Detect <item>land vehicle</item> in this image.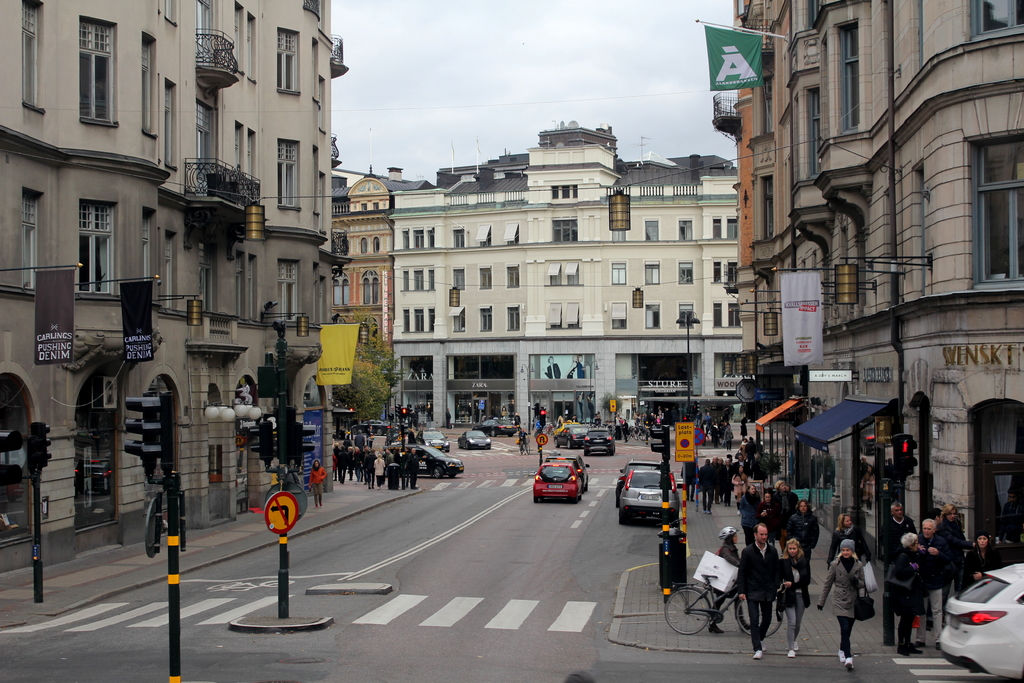
Detection: Rect(547, 456, 591, 491).
